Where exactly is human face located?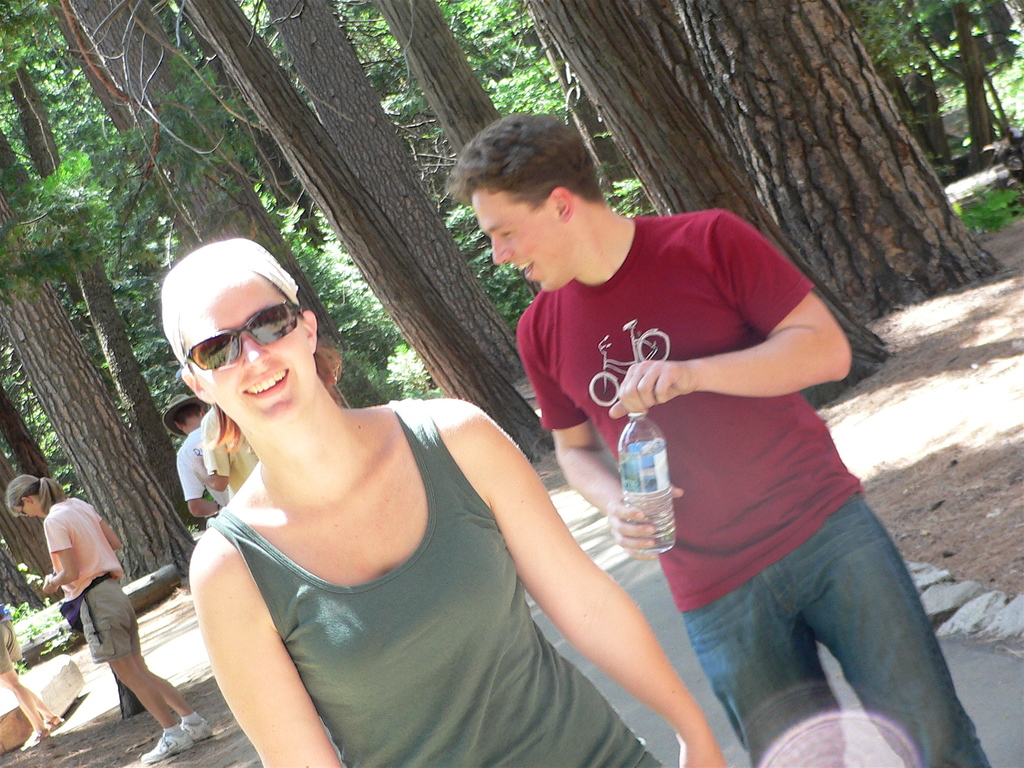
Its bounding box is crop(15, 492, 49, 521).
